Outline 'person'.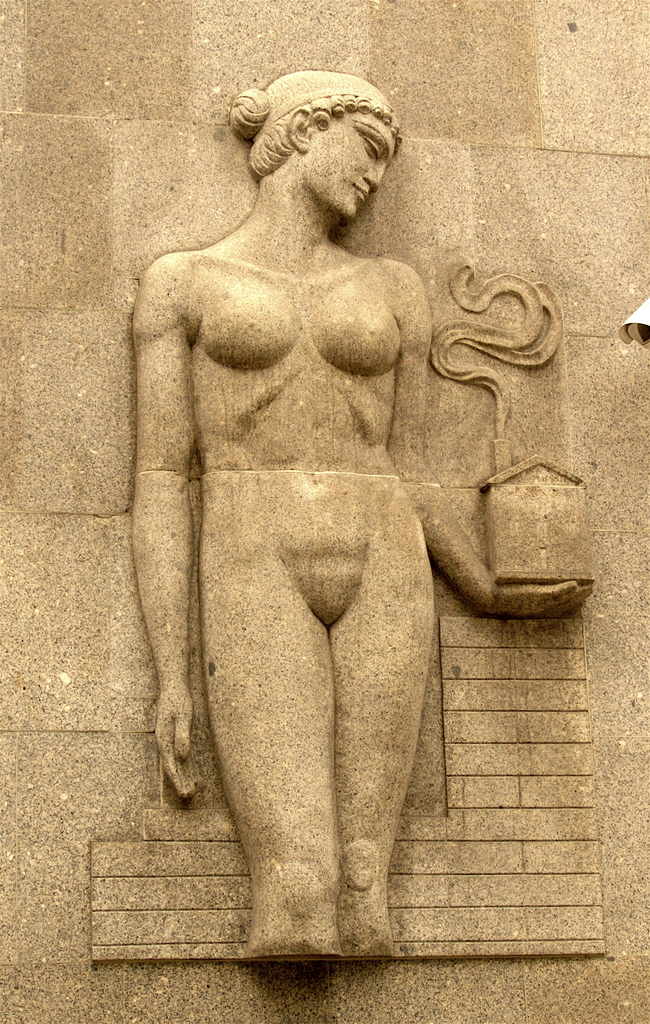
Outline: x1=110, y1=70, x2=566, y2=1019.
